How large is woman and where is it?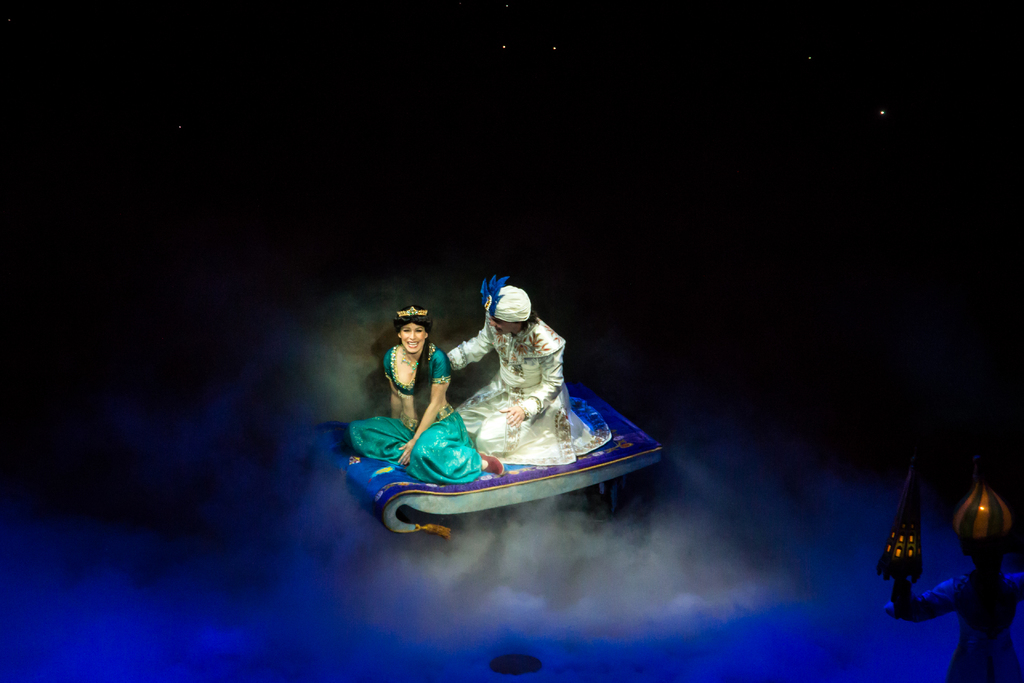
Bounding box: (353,299,501,481).
